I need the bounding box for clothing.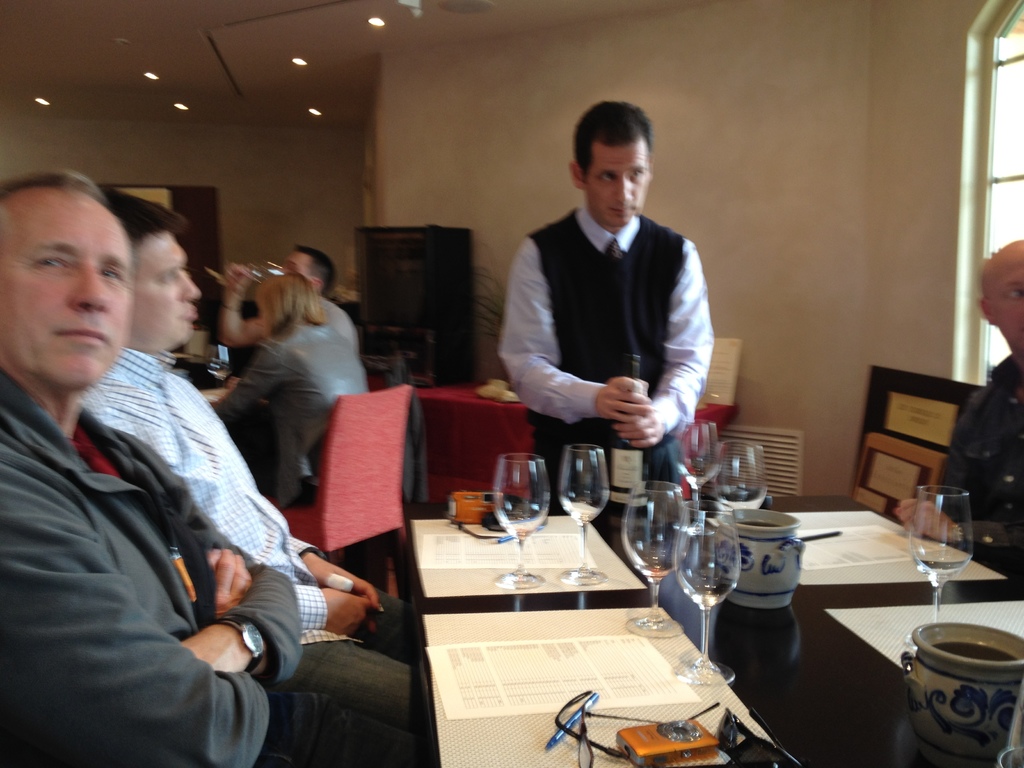
Here it is: [0,368,424,767].
